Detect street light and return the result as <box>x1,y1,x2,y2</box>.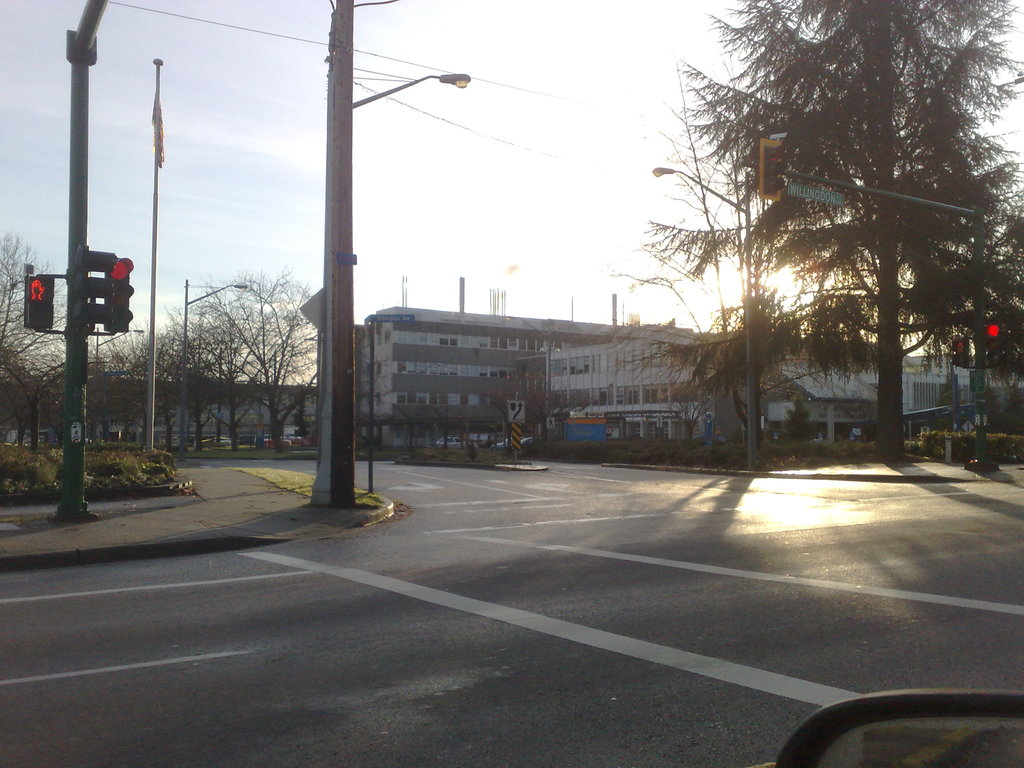
<box>655,163,759,463</box>.
